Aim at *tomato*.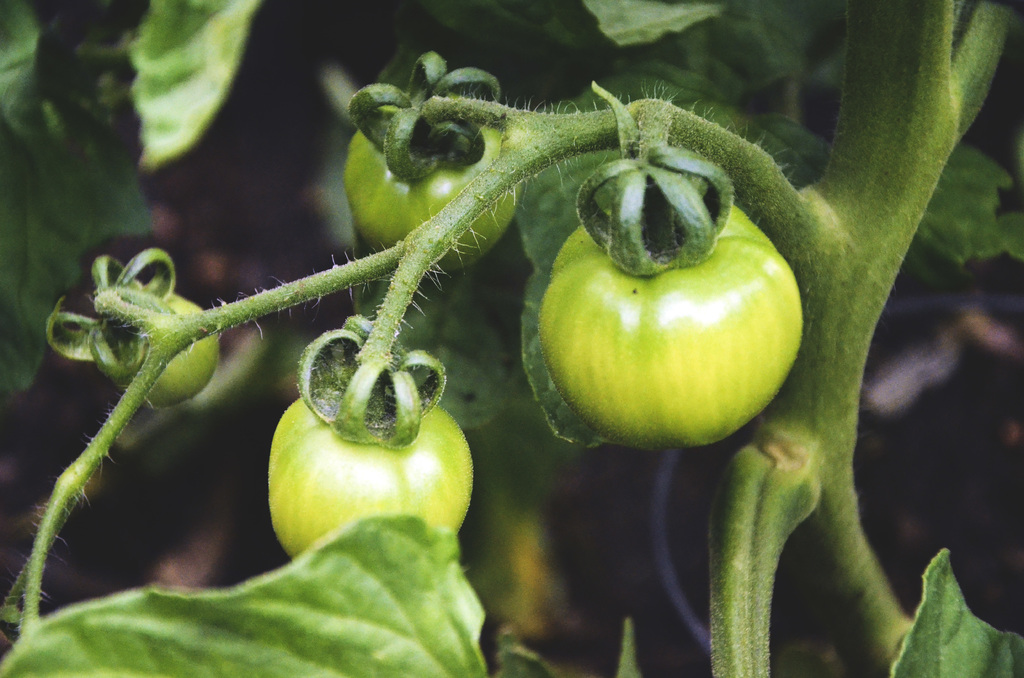
Aimed at bbox=[264, 312, 480, 567].
